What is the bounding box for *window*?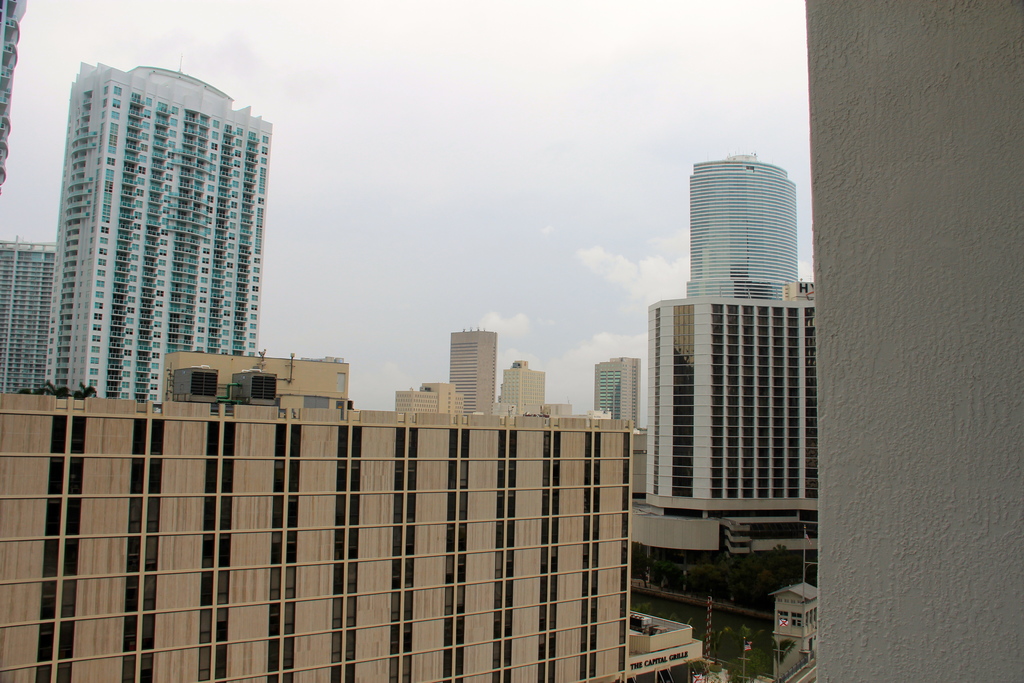
l=199, t=306, r=204, b=315.
